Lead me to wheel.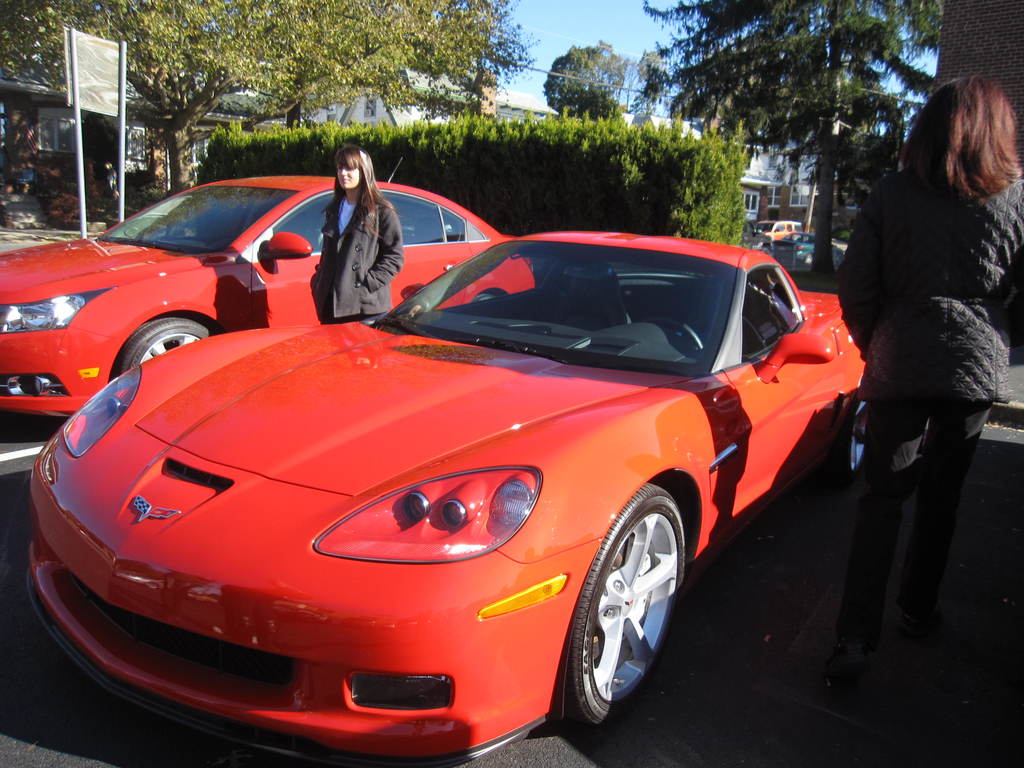
Lead to 571:481:697:721.
